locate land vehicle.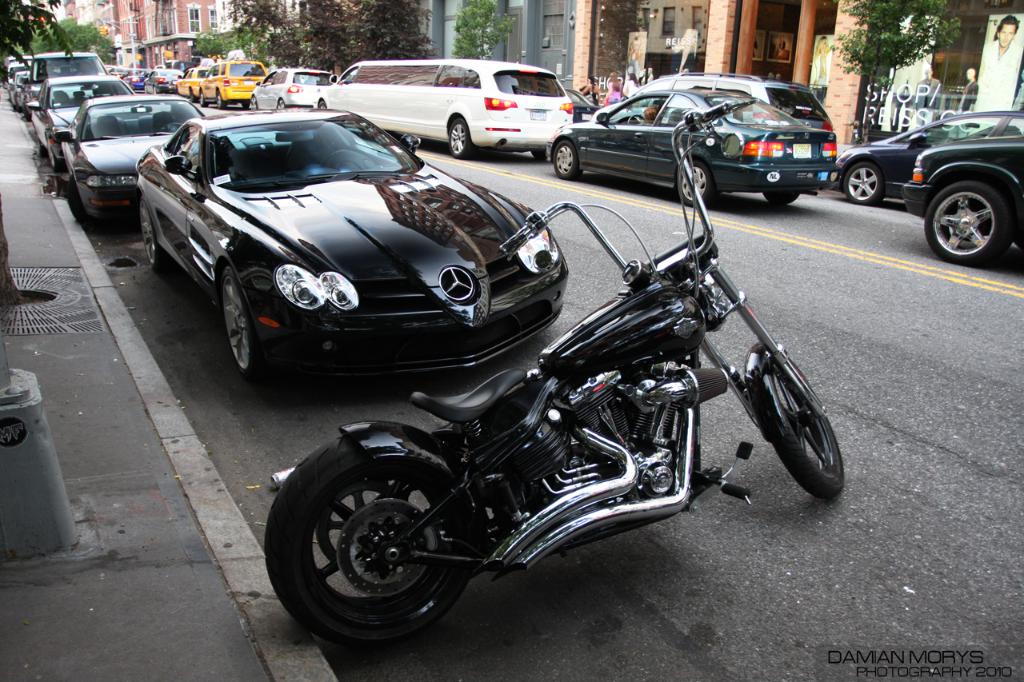
Bounding box: 148/68/197/94.
